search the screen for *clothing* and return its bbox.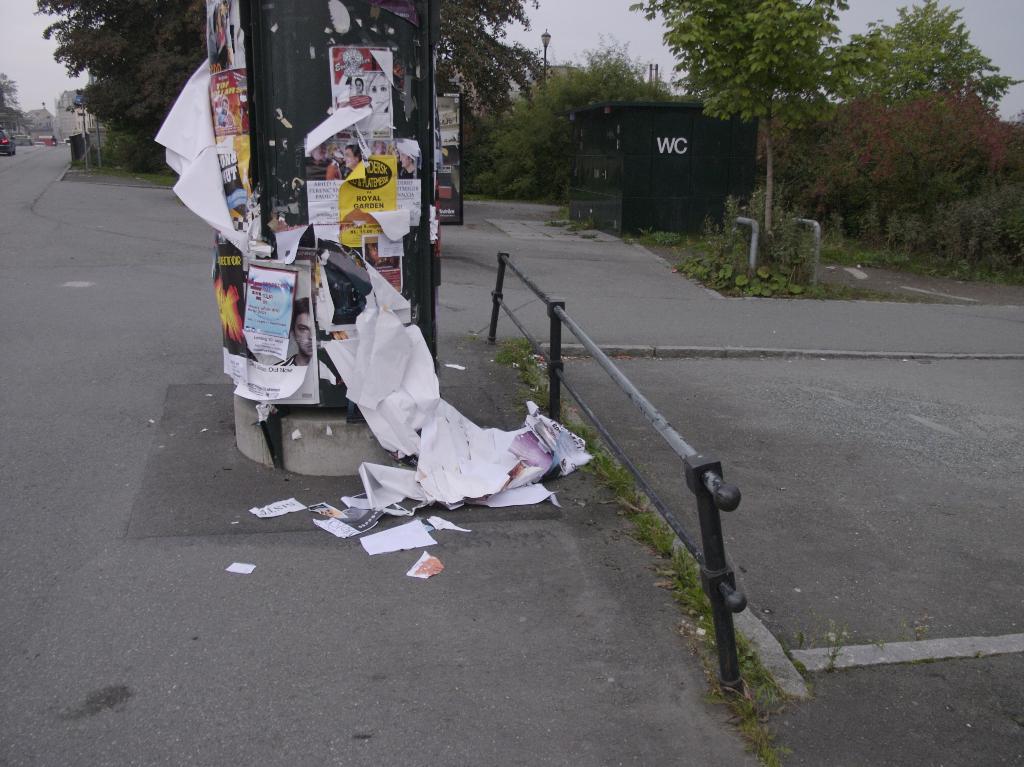
Found: {"left": 271, "top": 351, "right": 299, "bottom": 370}.
